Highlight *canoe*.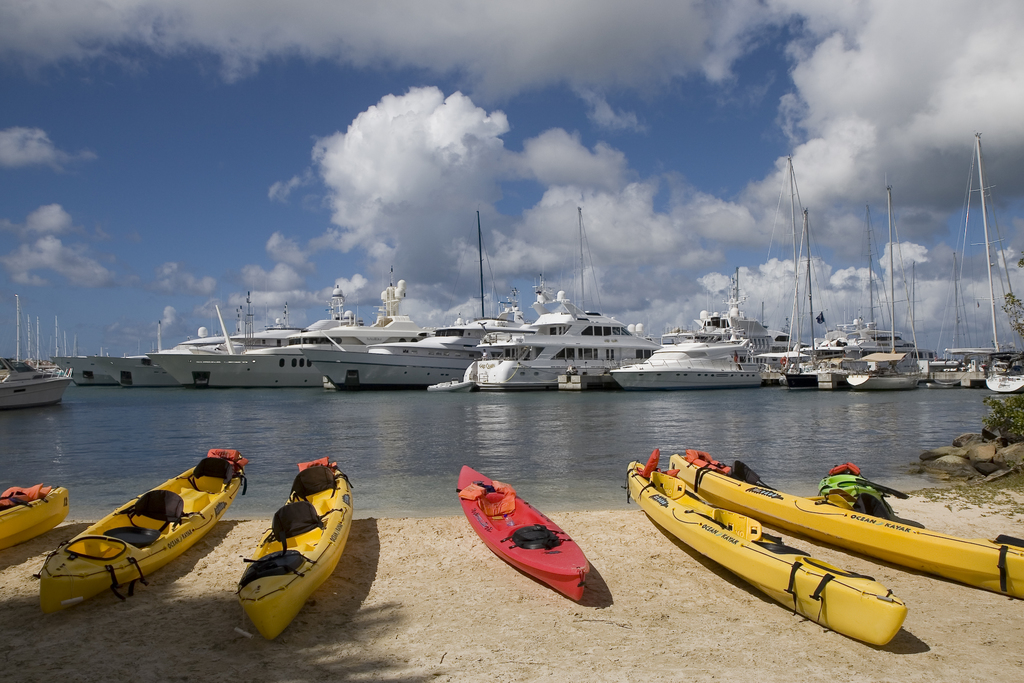
Highlighted region: {"left": 620, "top": 460, "right": 906, "bottom": 652}.
